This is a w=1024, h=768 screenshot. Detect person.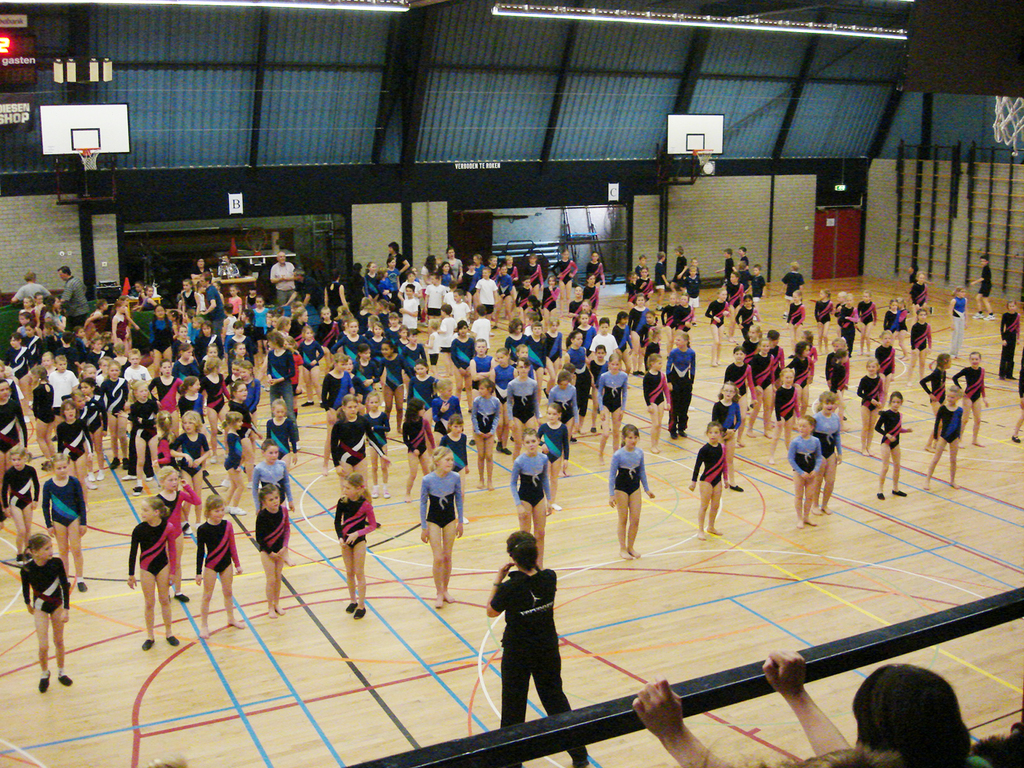
<bbox>912, 308, 932, 388</bbox>.
